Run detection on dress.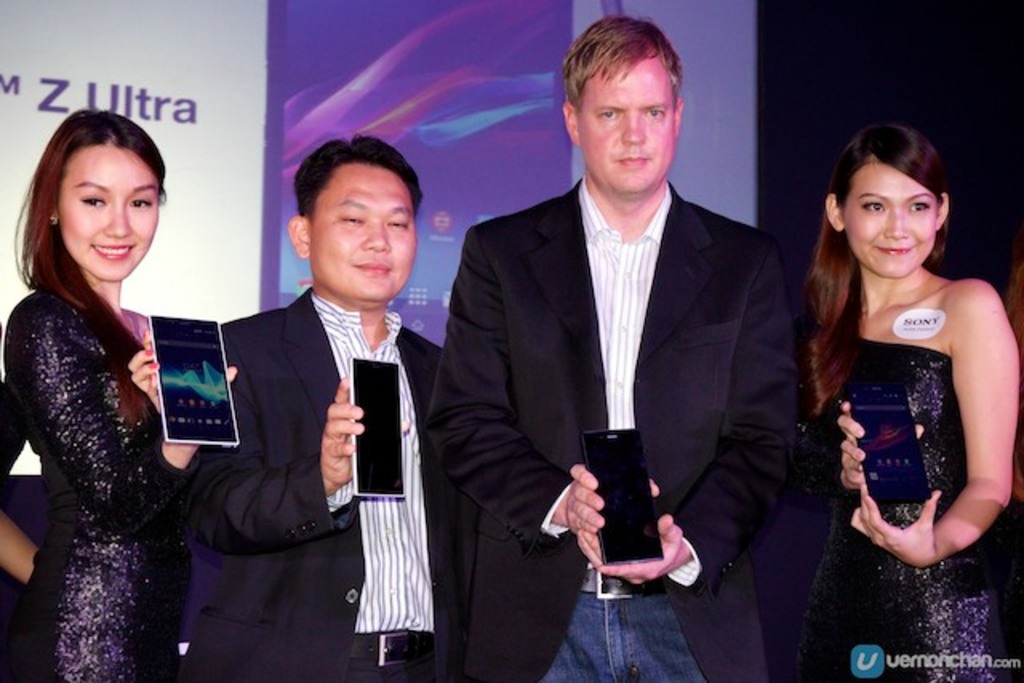
Result: 0:290:187:681.
